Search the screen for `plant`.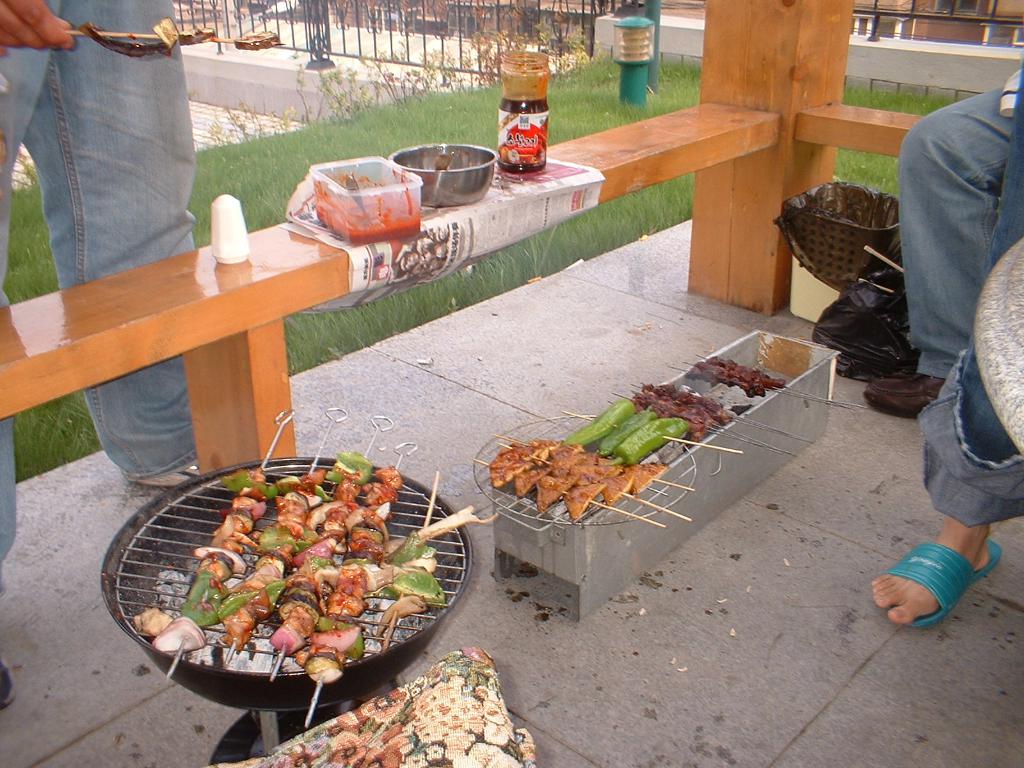
Found at pyautogui.locateOnScreen(2, 152, 63, 307).
